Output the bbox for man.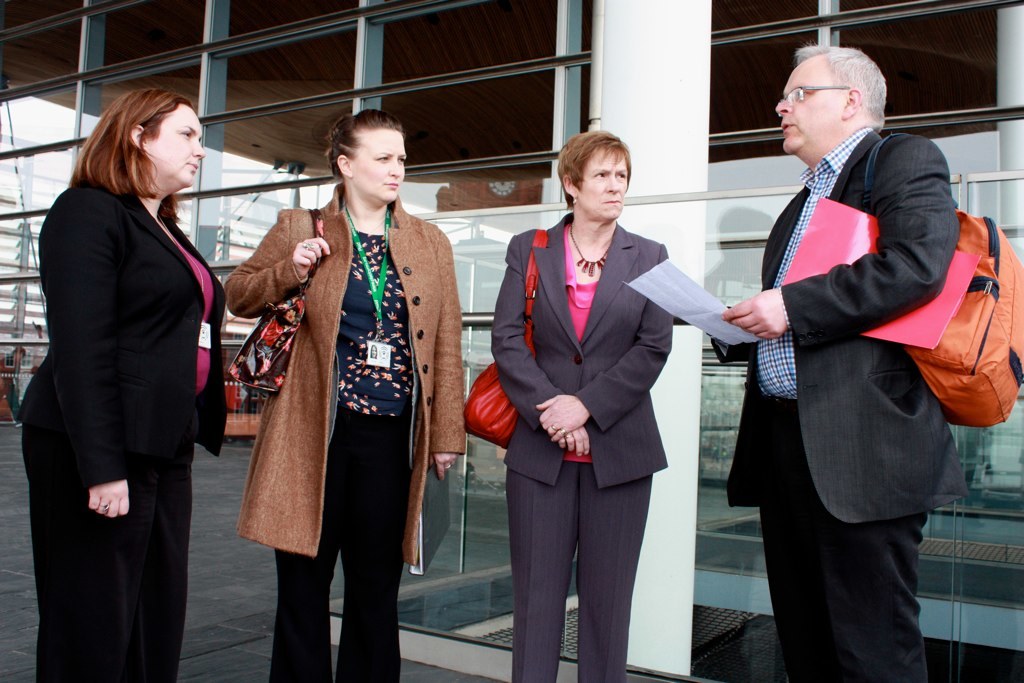
bbox=[718, 44, 996, 661].
